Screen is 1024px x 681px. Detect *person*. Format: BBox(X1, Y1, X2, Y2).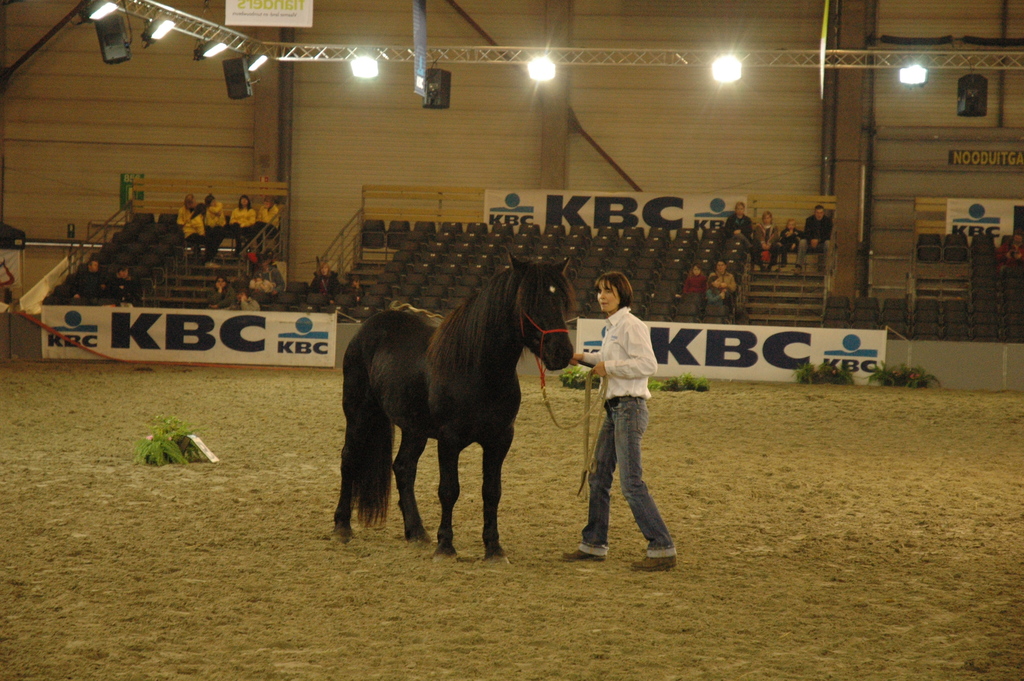
BBox(175, 192, 203, 241).
